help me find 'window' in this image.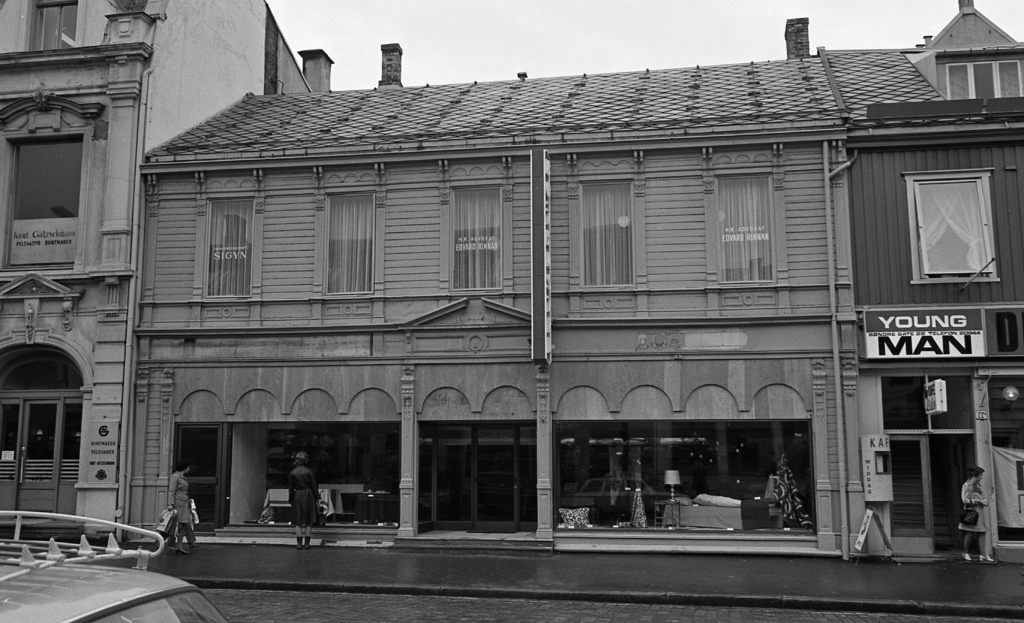
Found it: box=[13, 143, 70, 265].
